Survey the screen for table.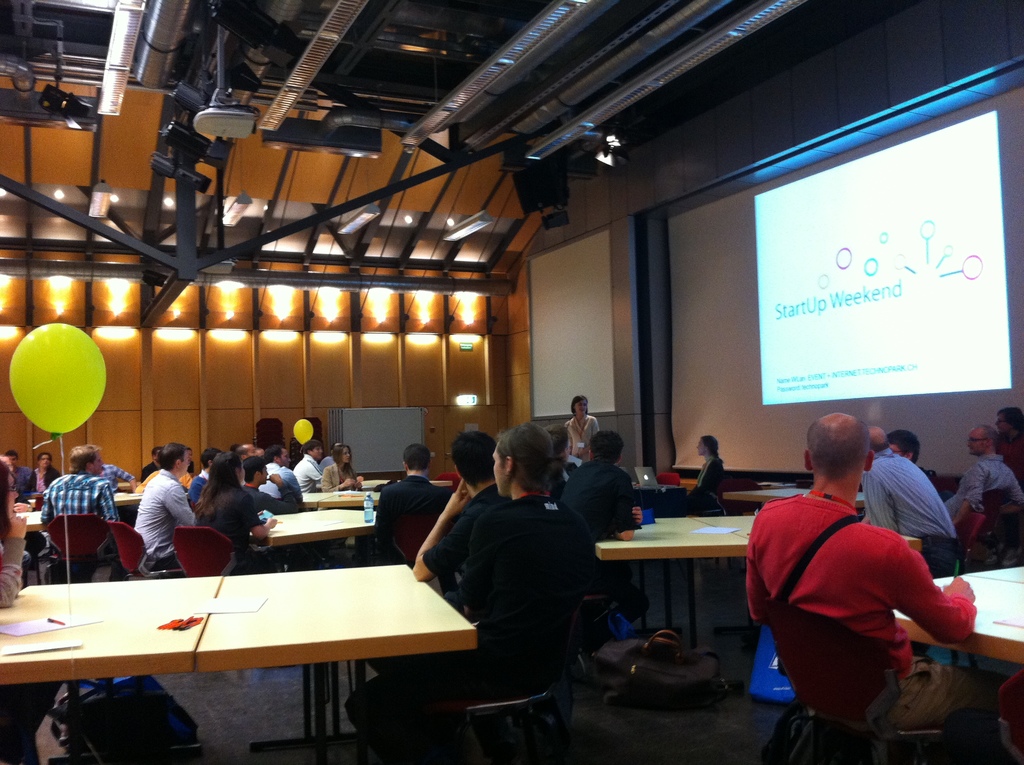
Survey found: rect(719, 481, 866, 510).
